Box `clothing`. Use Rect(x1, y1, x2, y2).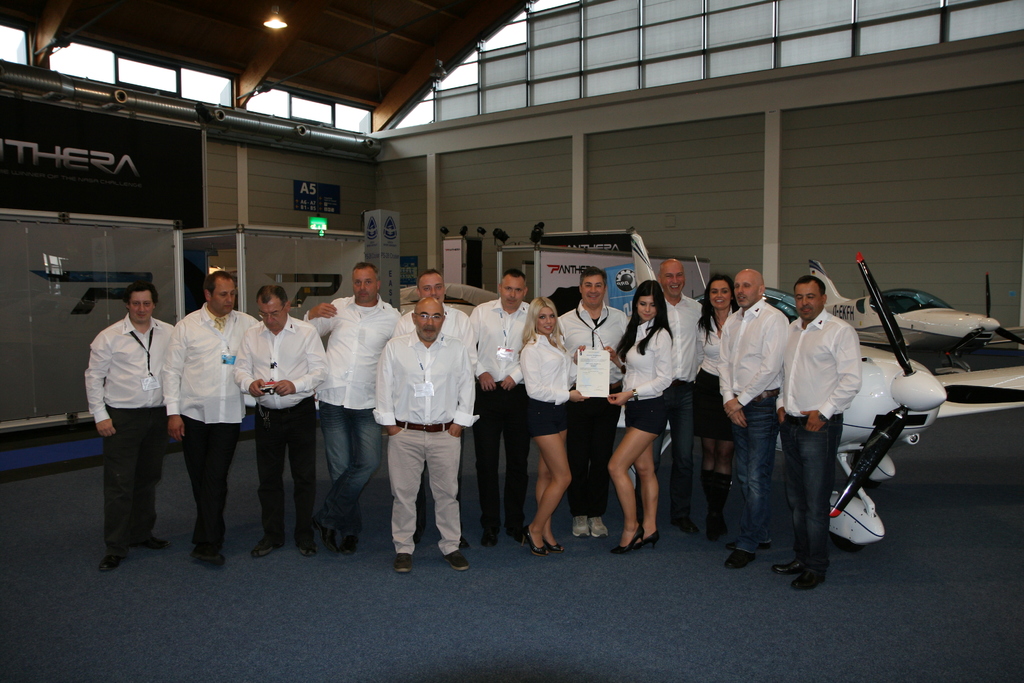
Rect(84, 313, 177, 561).
